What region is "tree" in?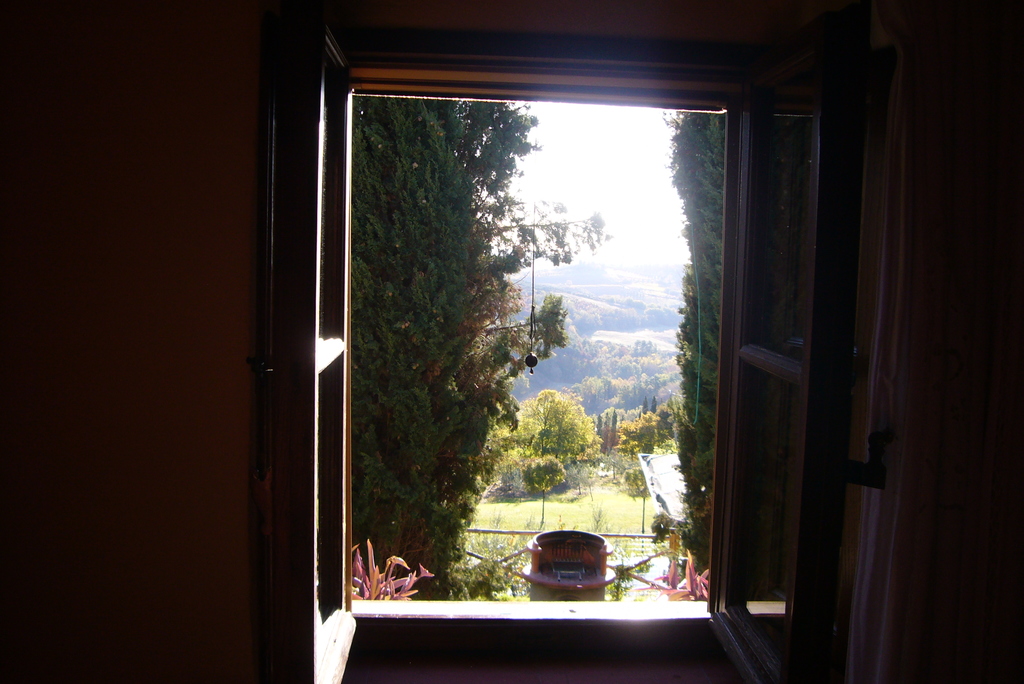
661,108,724,577.
